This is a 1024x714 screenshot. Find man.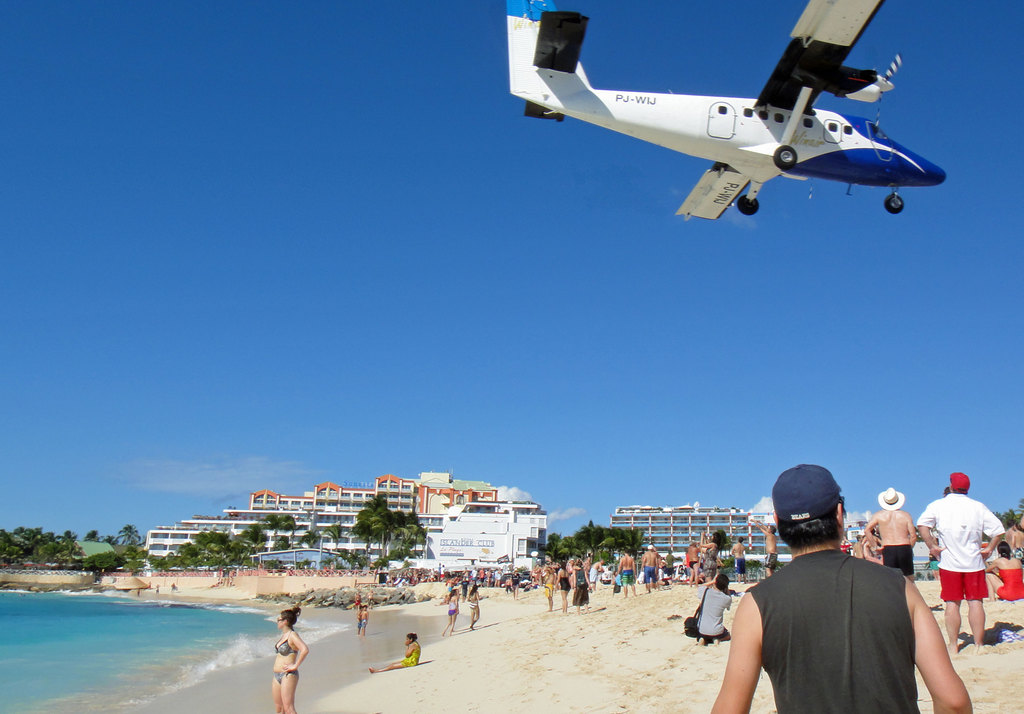
Bounding box: bbox(863, 483, 920, 588).
